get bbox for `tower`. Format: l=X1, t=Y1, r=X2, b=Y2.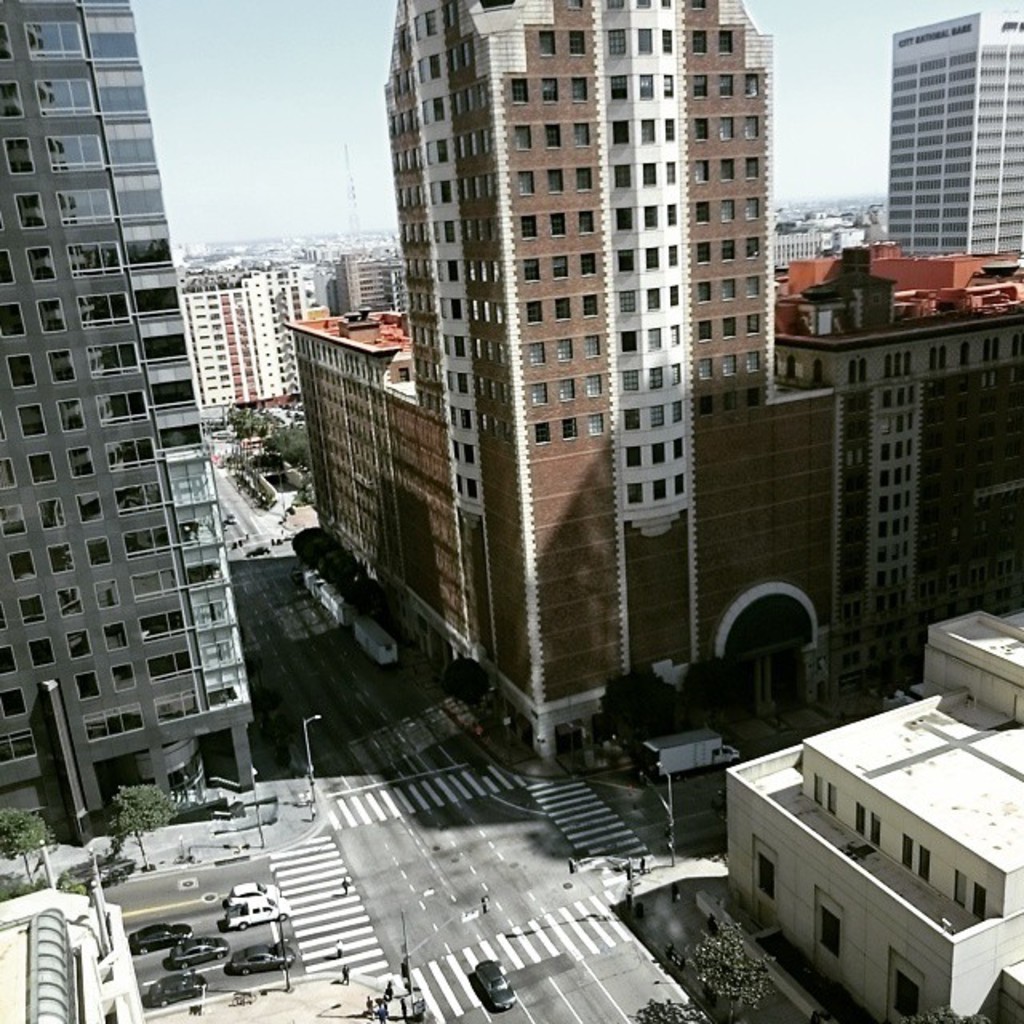
l=299, t=14, r=859, b=781.
